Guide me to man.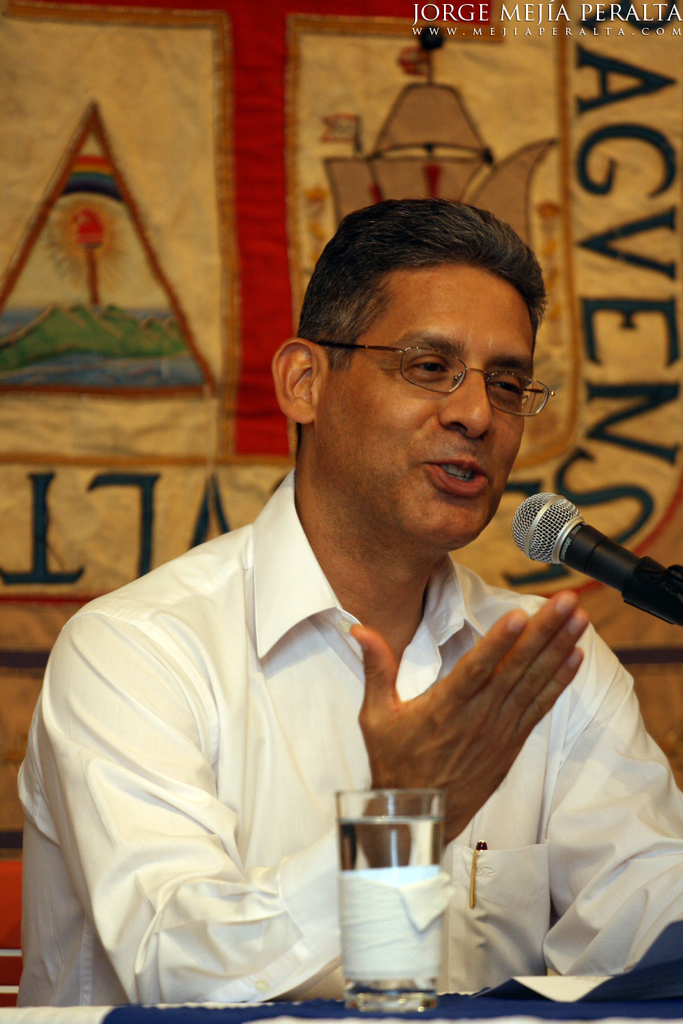
Guidance: x1=79 y1=204 x2=631 y2=1016.
